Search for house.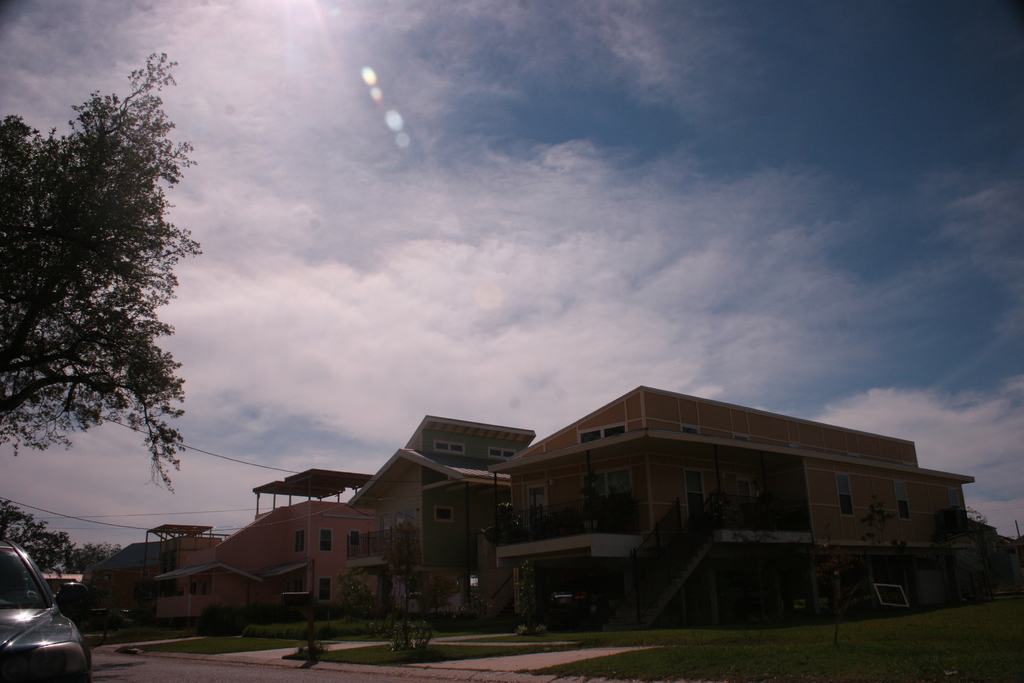
Found at locate(151, 523, 224, 622).
